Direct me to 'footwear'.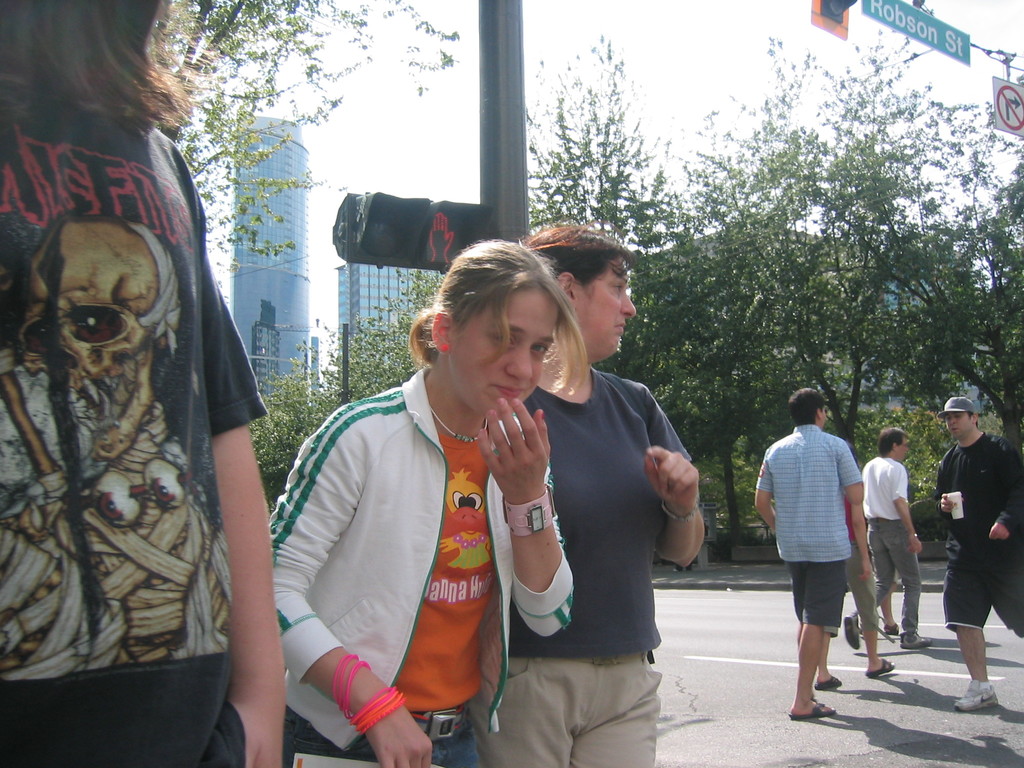
Direction: <bbox>899, 630, 928, 651</bbox>.
